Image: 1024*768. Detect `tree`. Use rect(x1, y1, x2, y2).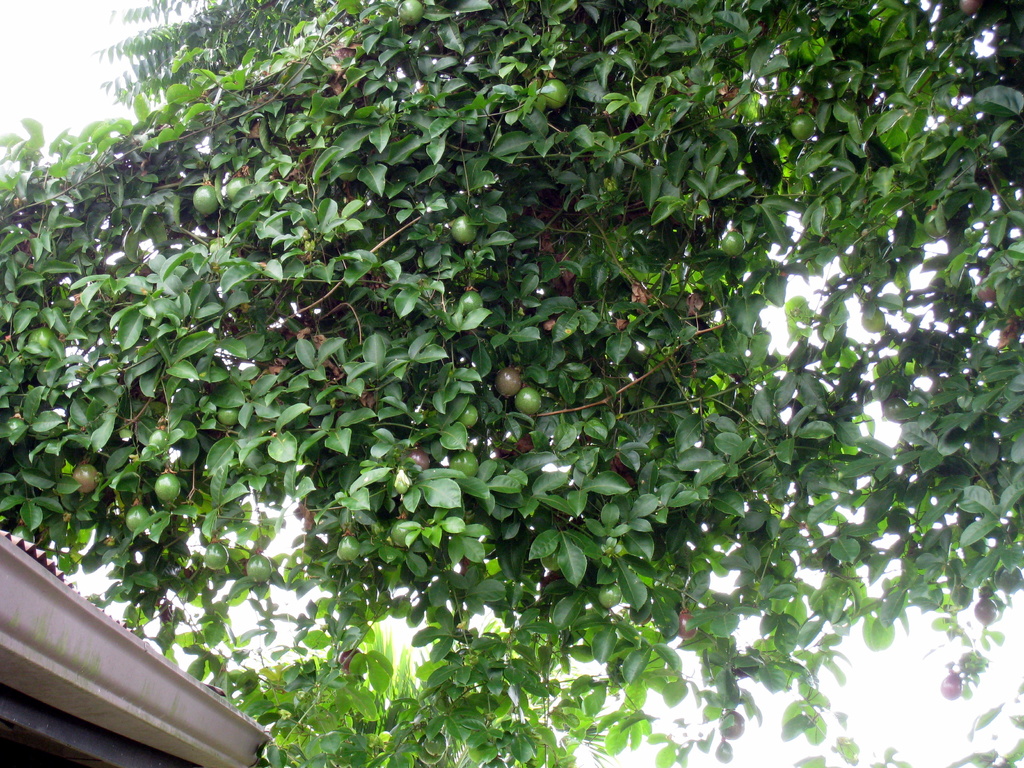
rect(0, 0, 1023, 767).
